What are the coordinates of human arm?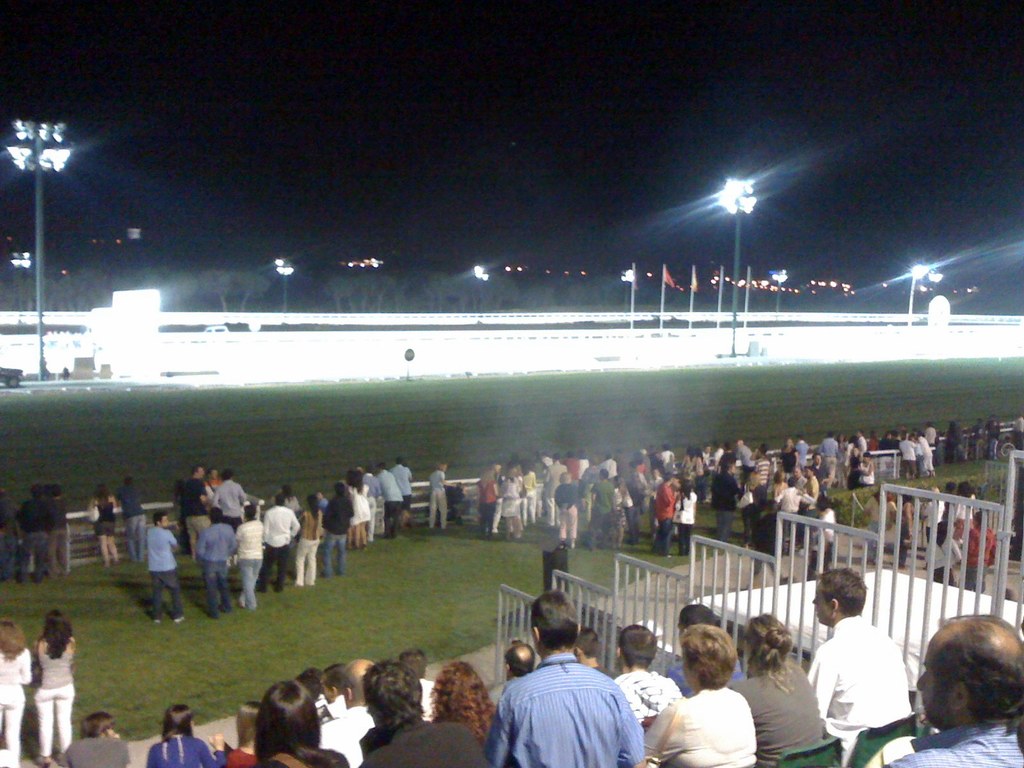
[586, 483, 599, 504].
